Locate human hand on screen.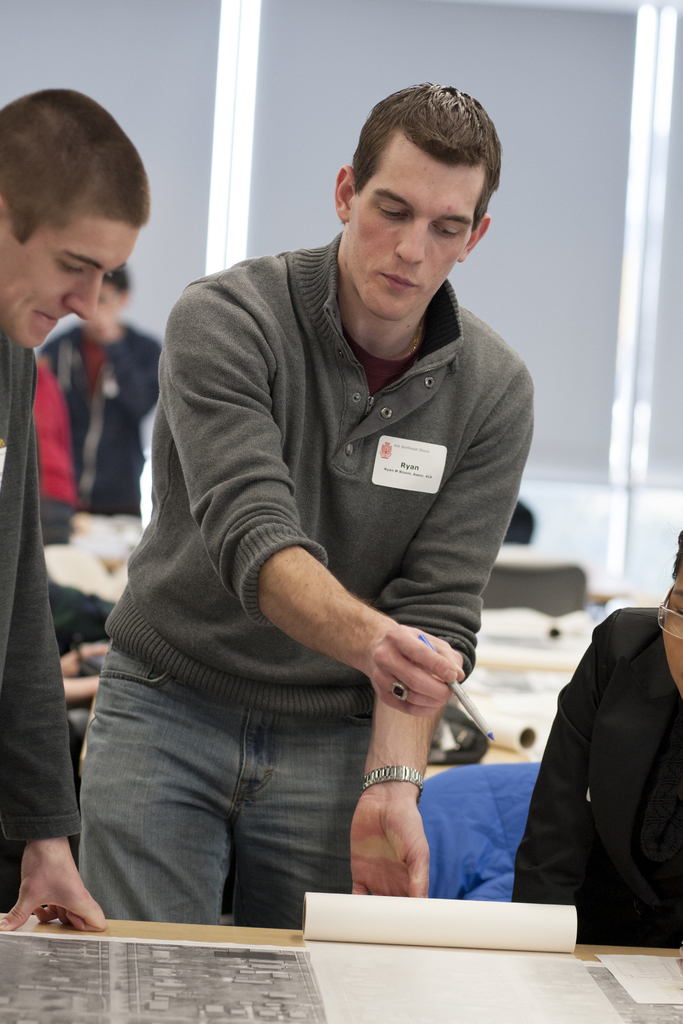
On screen at x1=313 y1=600 x2=479 y2=727.
